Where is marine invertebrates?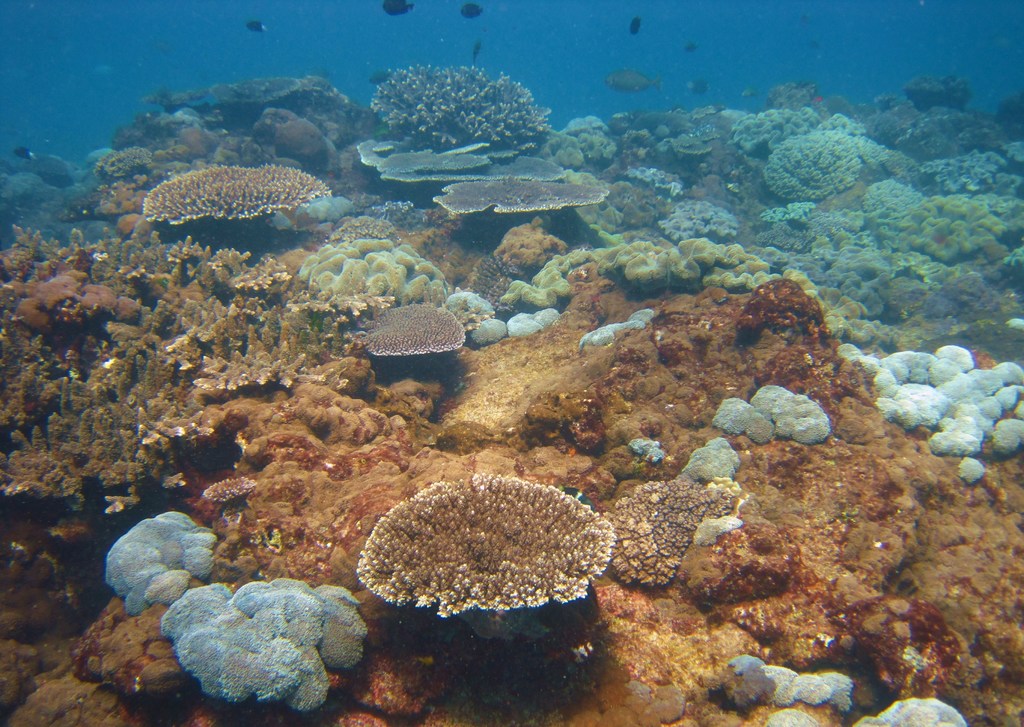
<region>687, 363, 840, 459</region>.
